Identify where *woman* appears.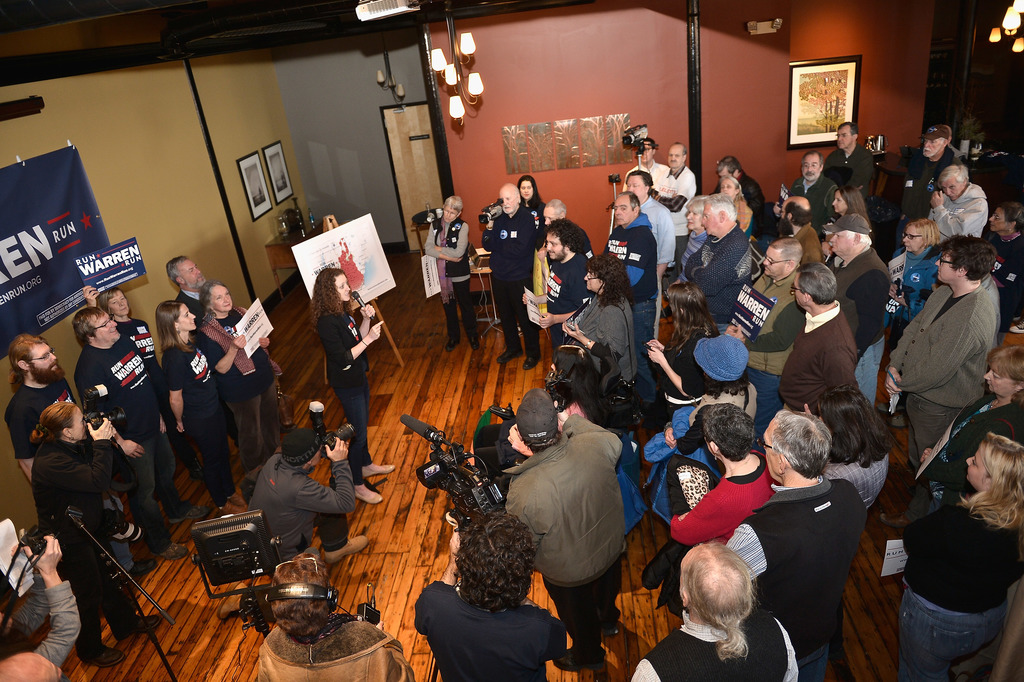
Appears at Rect(516, 174, 551, 230).
